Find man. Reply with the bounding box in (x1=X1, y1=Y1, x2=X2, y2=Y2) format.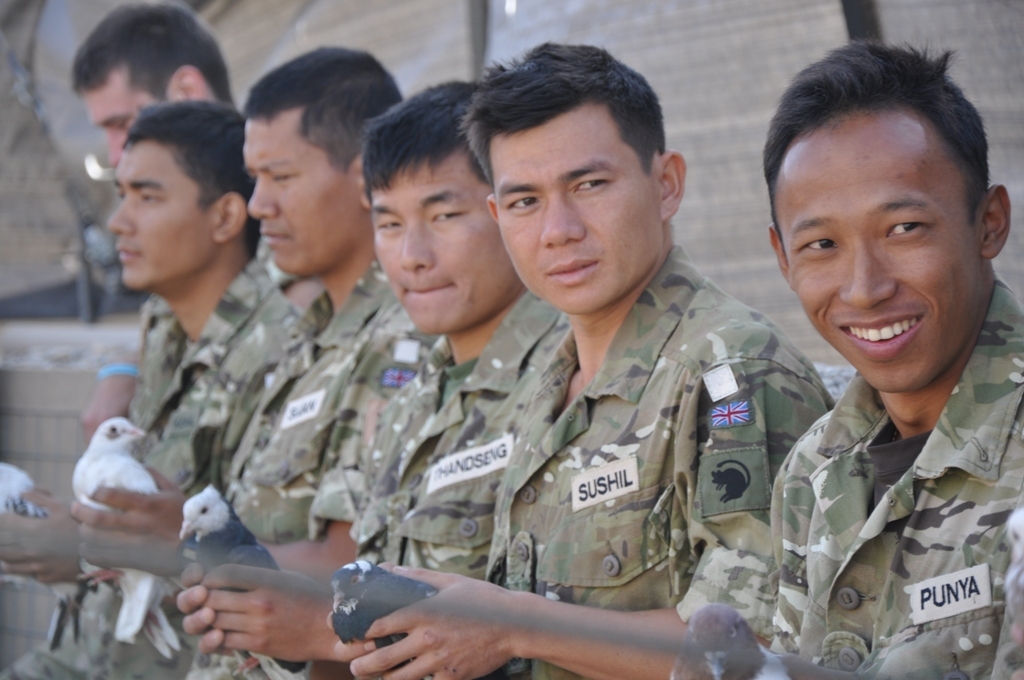
(x1=78, y1=44, x2=442, y2=679).
